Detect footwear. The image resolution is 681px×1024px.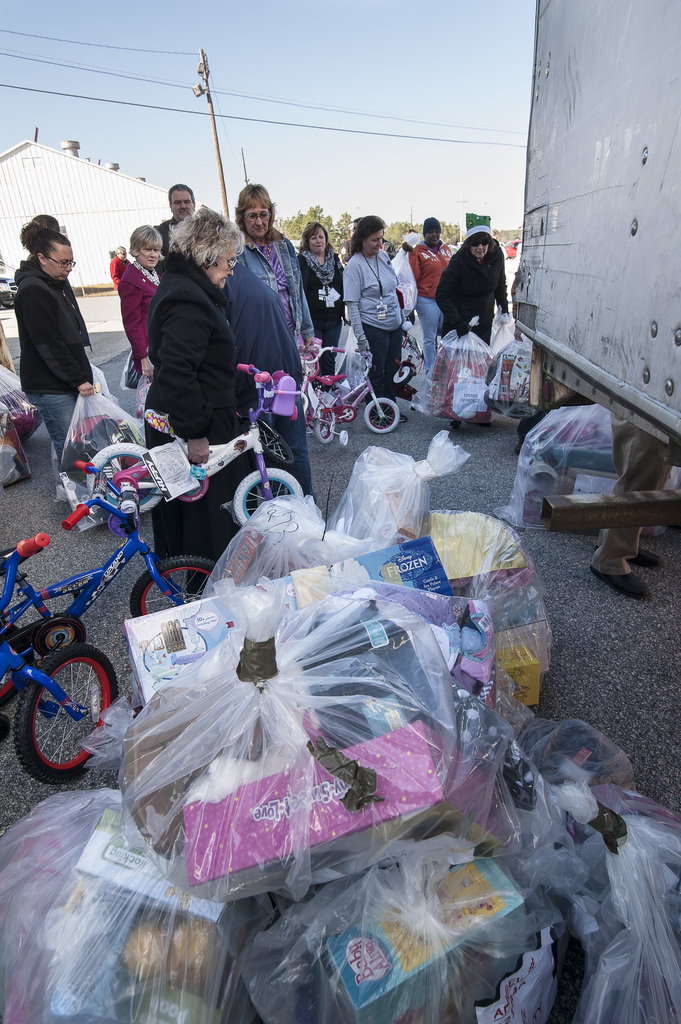
[left=595, top=570, right=648, bottom=595].
